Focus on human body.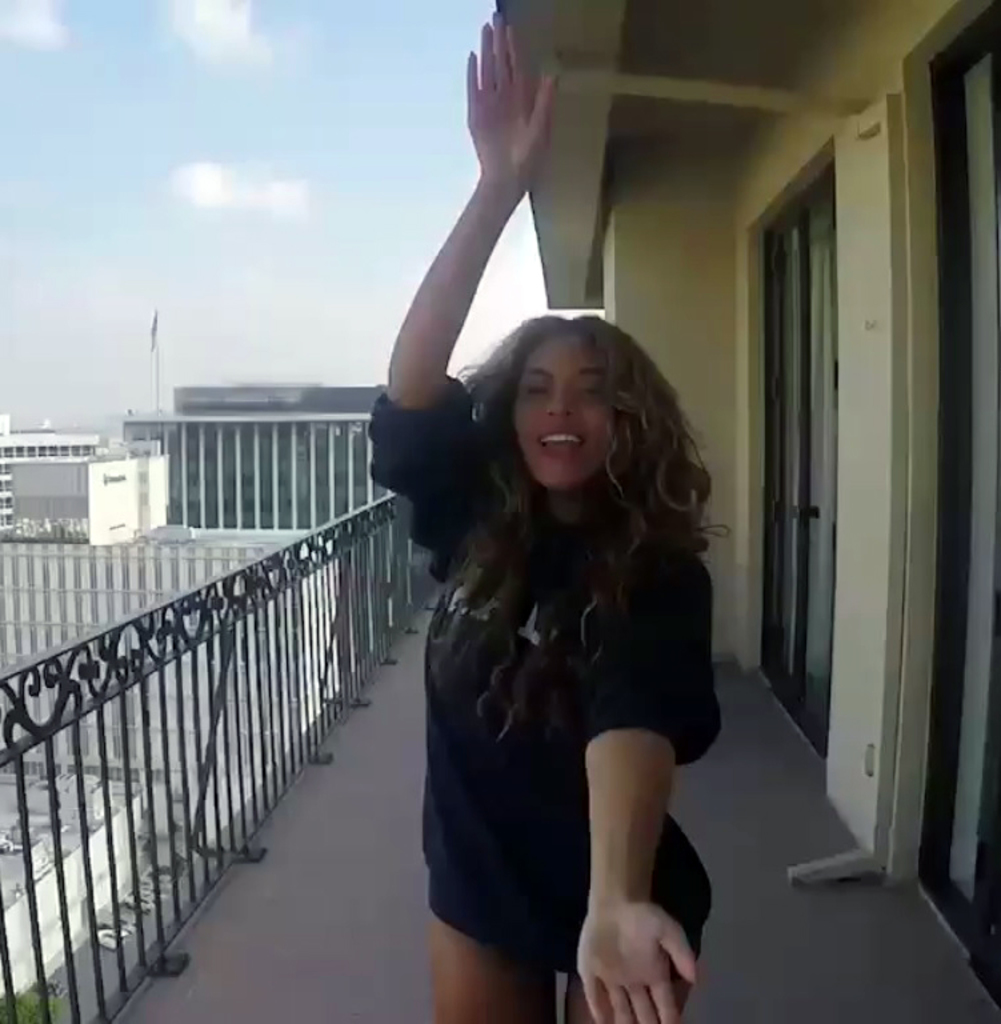
Focused at <bbox>360, 8, 714, 1023</bbox>.
